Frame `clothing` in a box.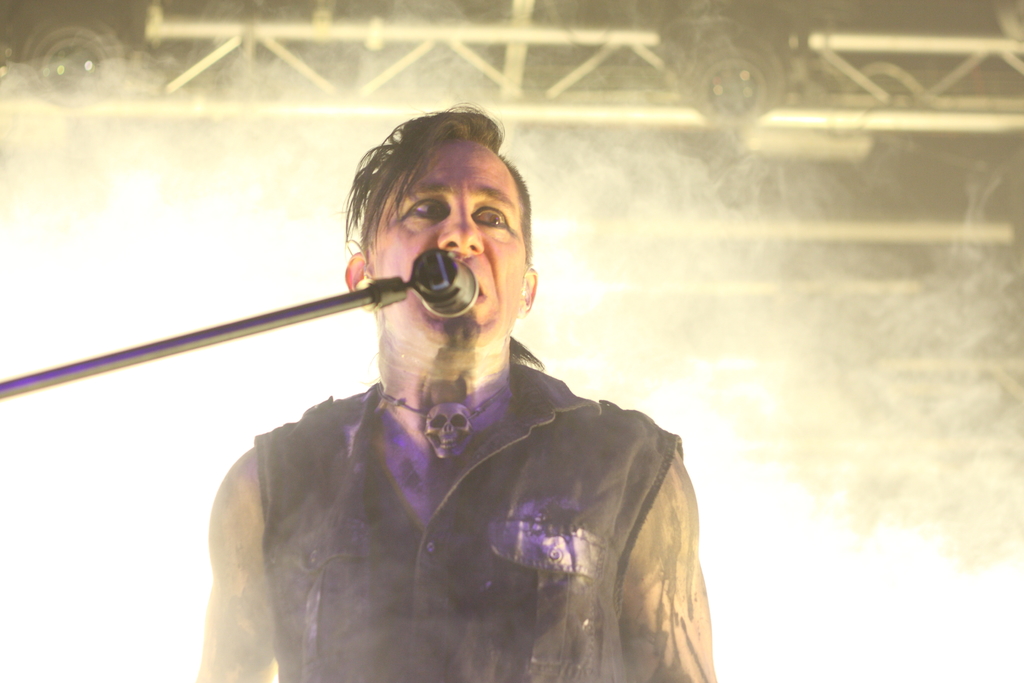
182/369/732/682.
